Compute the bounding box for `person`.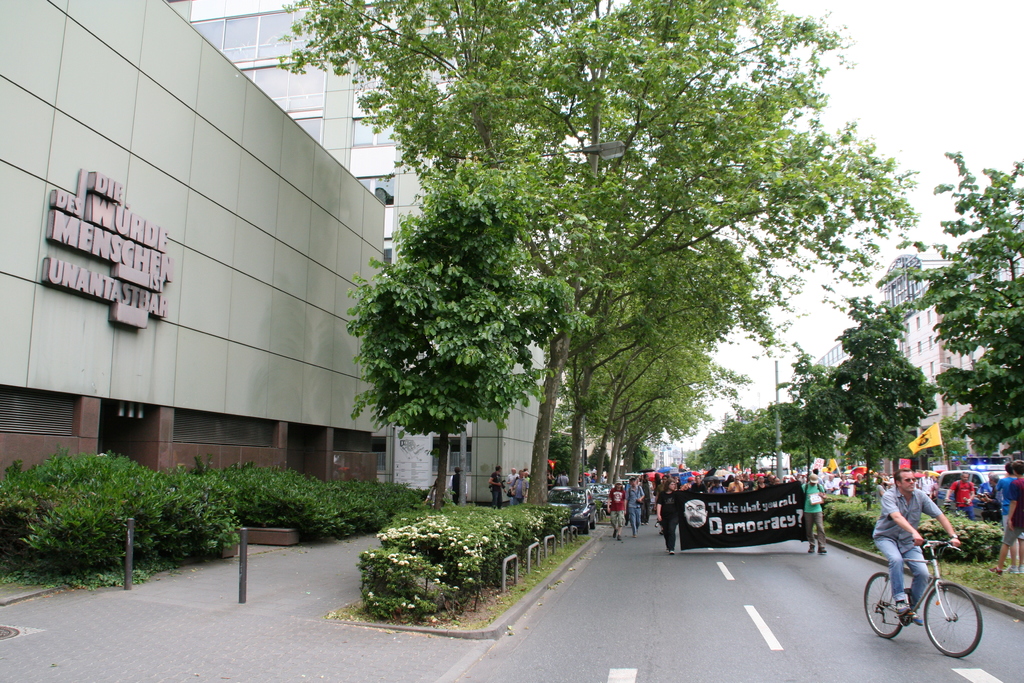
[988,461,1023,576].
